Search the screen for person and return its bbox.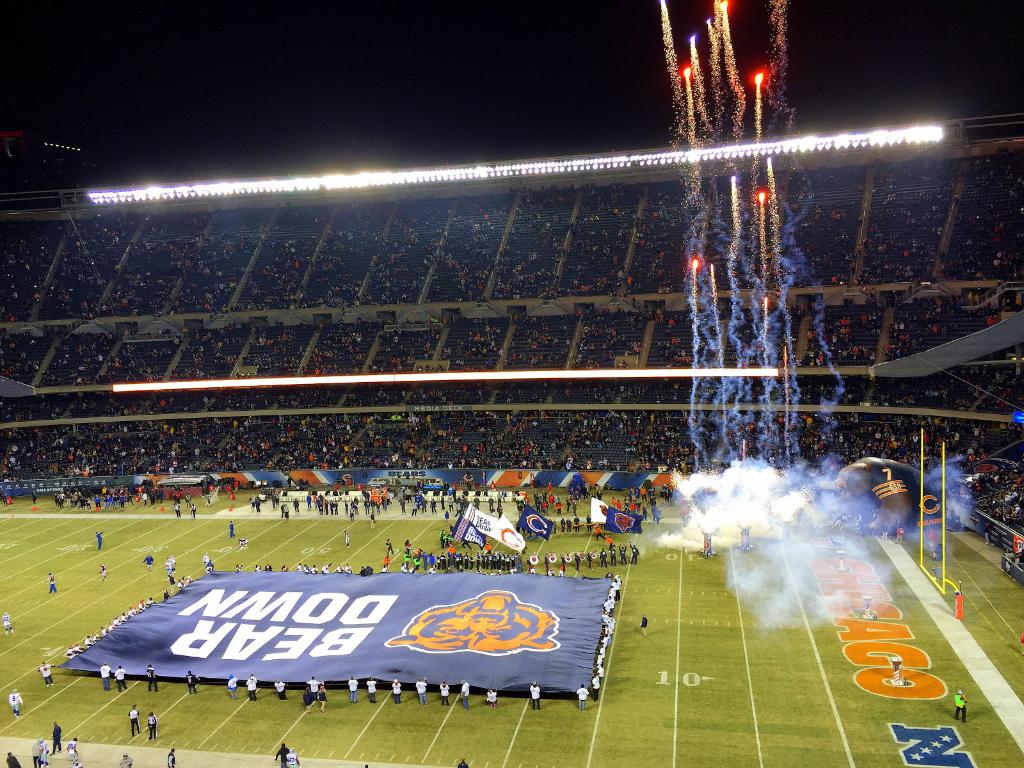
Found: crop(456, 756, 468, 767).
